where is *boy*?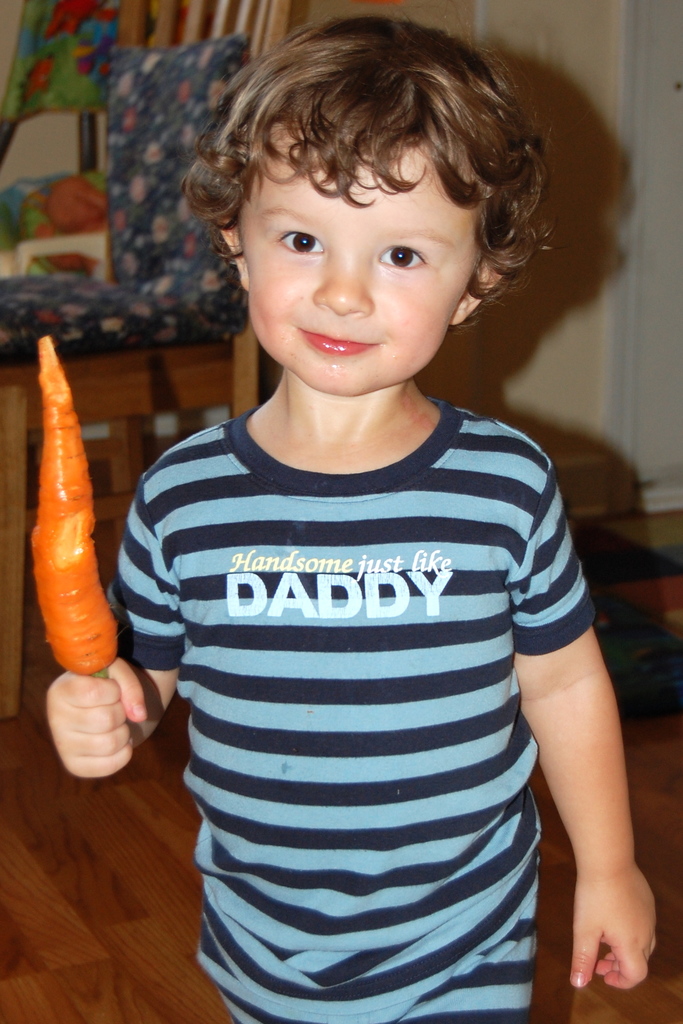
49, 12, 654, 1023.
